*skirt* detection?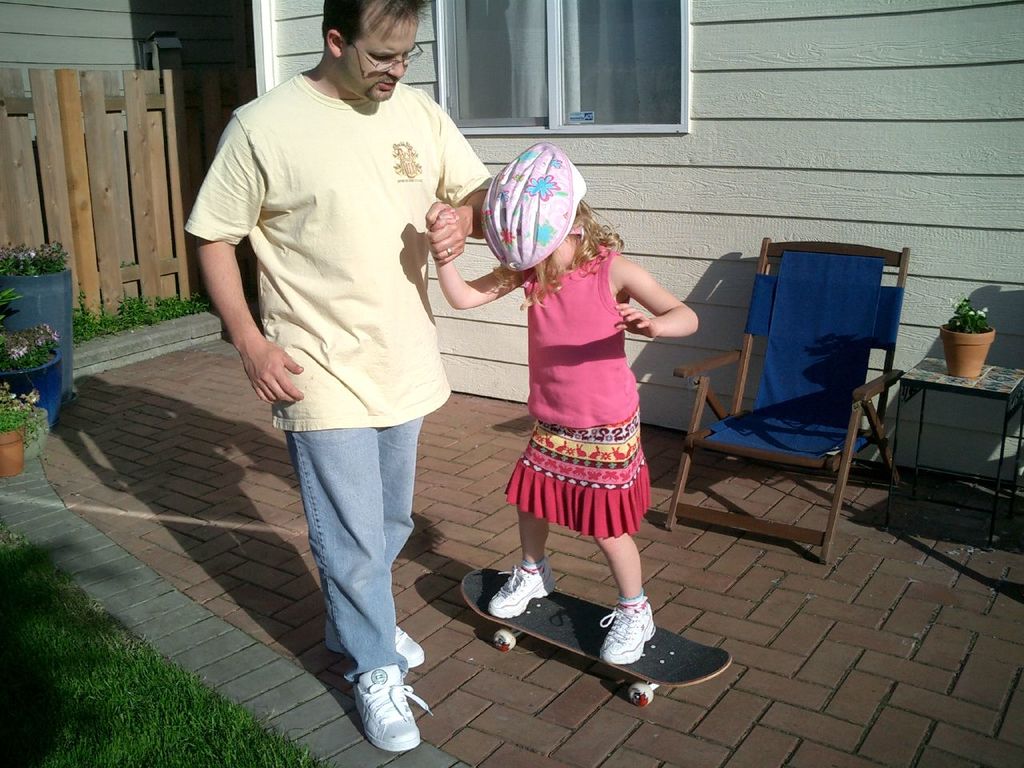
bbox=[503, 403, 655, 538]
